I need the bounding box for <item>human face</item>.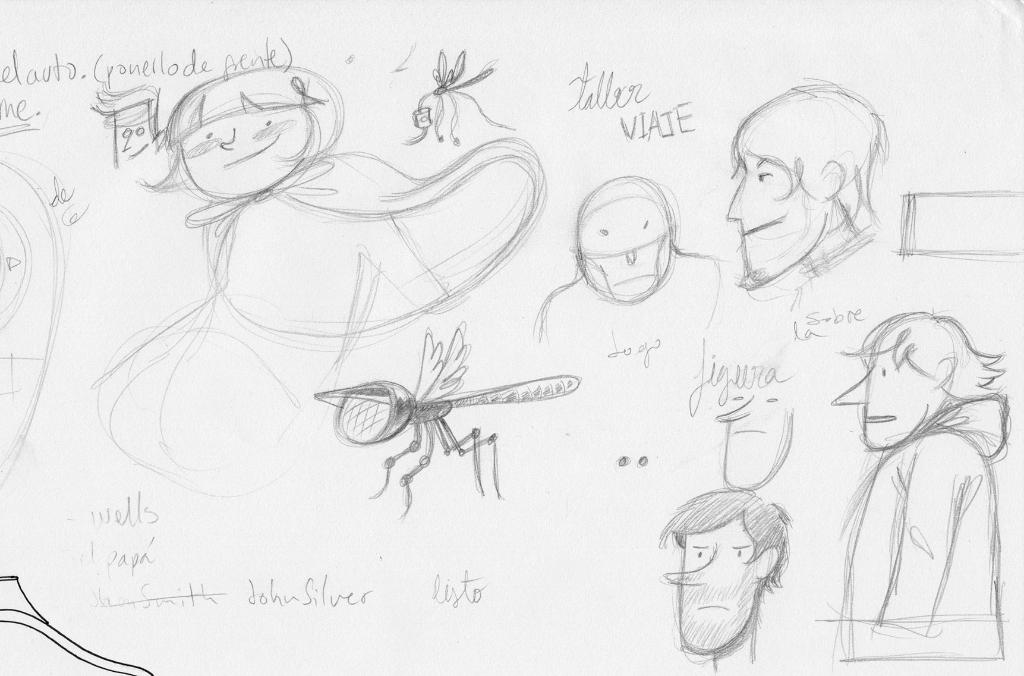
Here it is: Rect(583, 219, 666, 293).
